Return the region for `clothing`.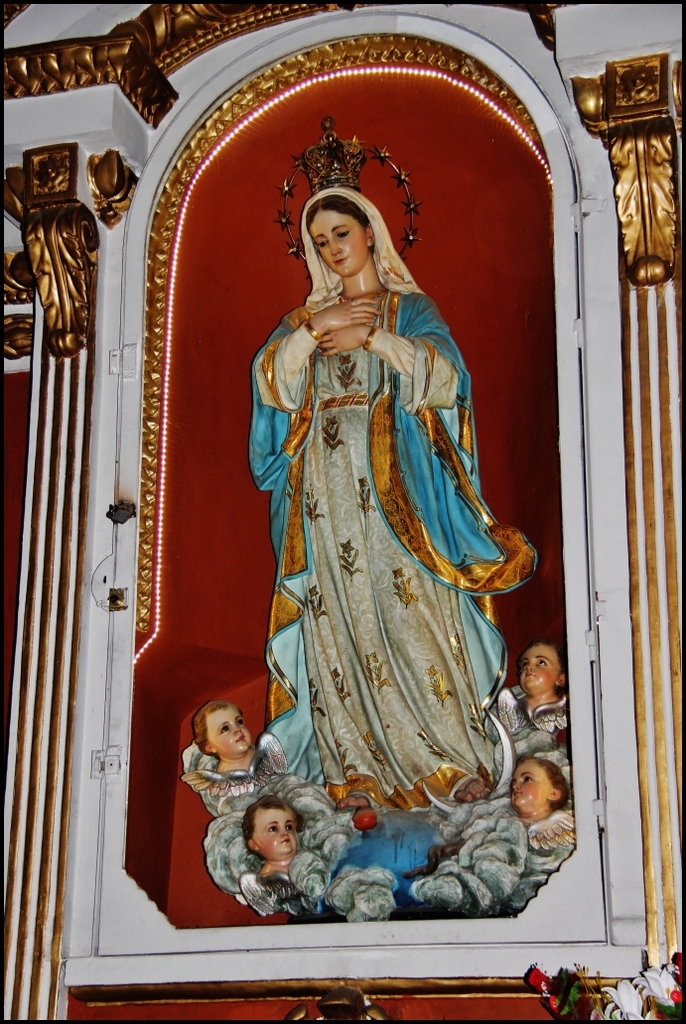
Rect(248, 232, 531, 828).
